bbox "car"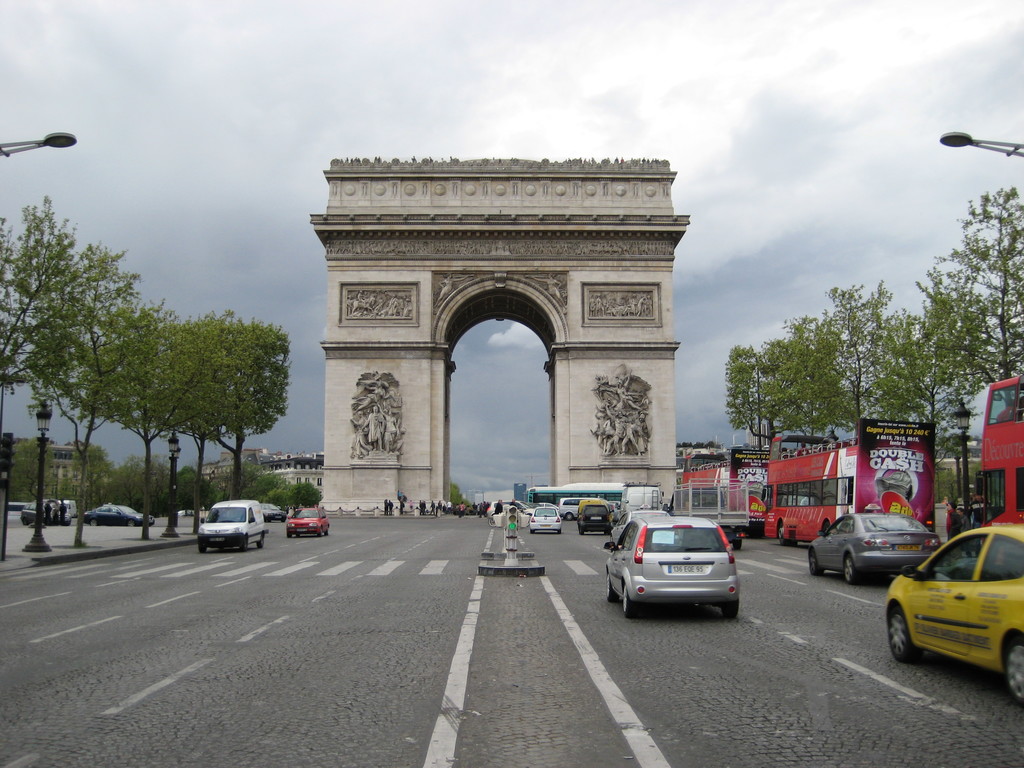
crop(15, 494, 73, 522)
